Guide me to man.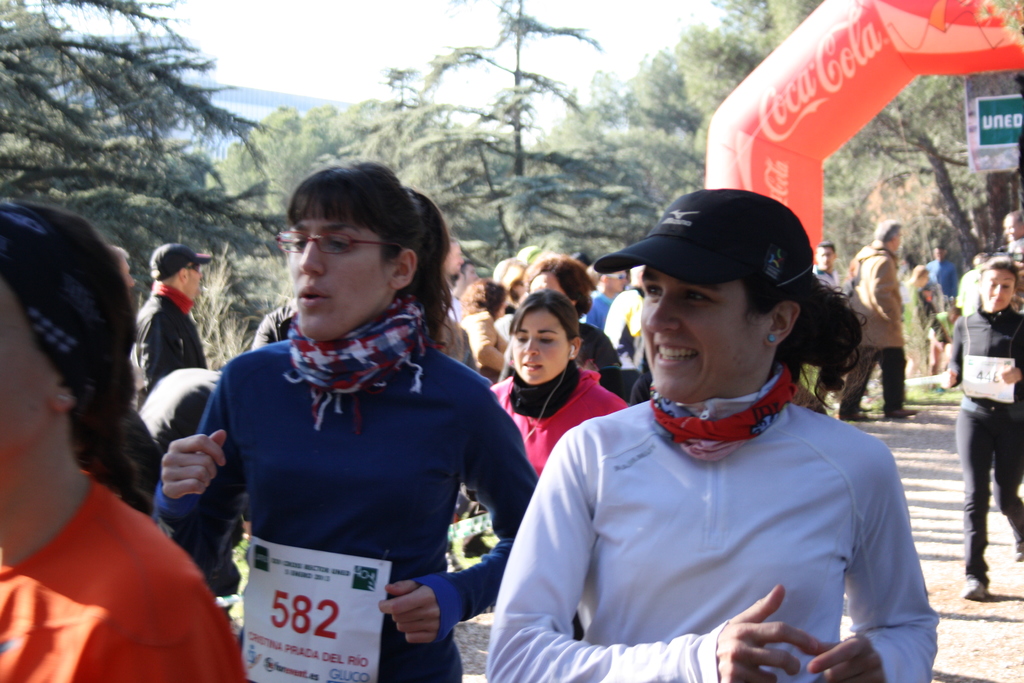
Guidance: <region>838, 222, 920, 423</region>.
